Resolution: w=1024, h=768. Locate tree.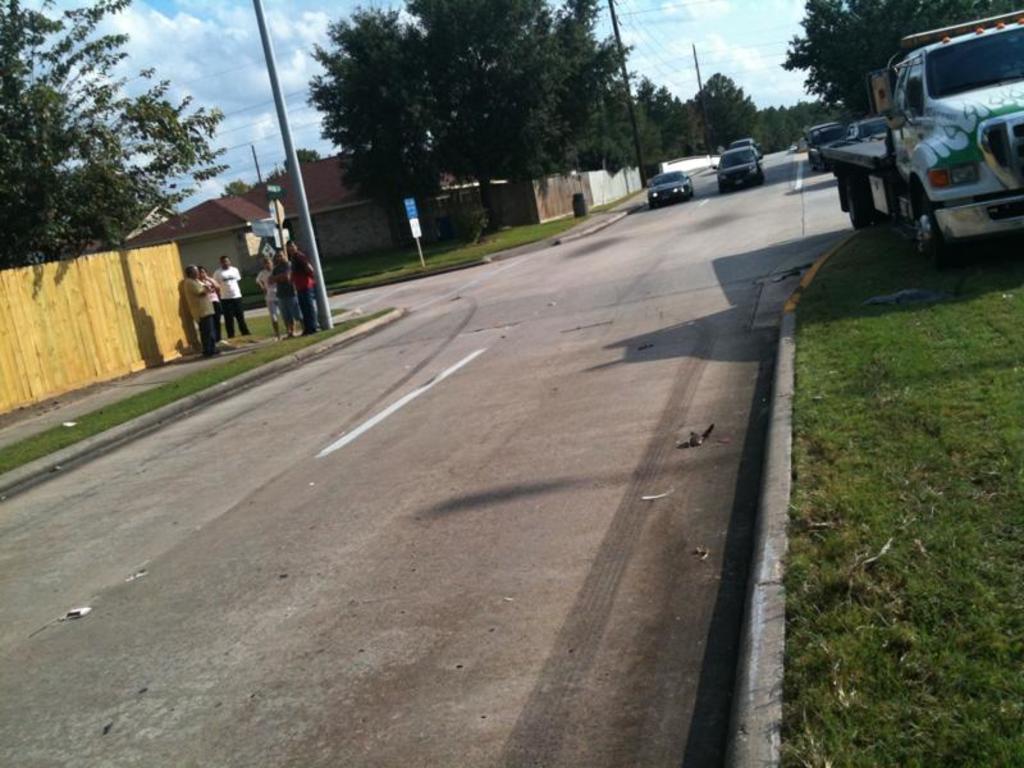
772/0/1019/119.
